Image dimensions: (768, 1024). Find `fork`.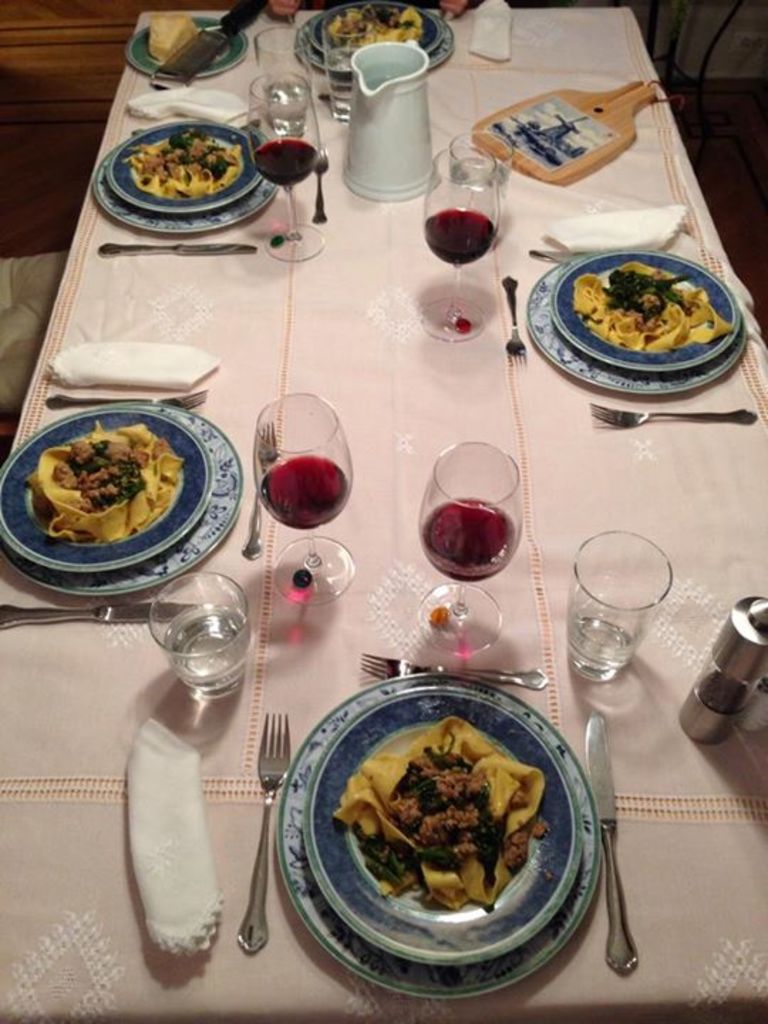
<region>589, 400, 758, 428</region>.
